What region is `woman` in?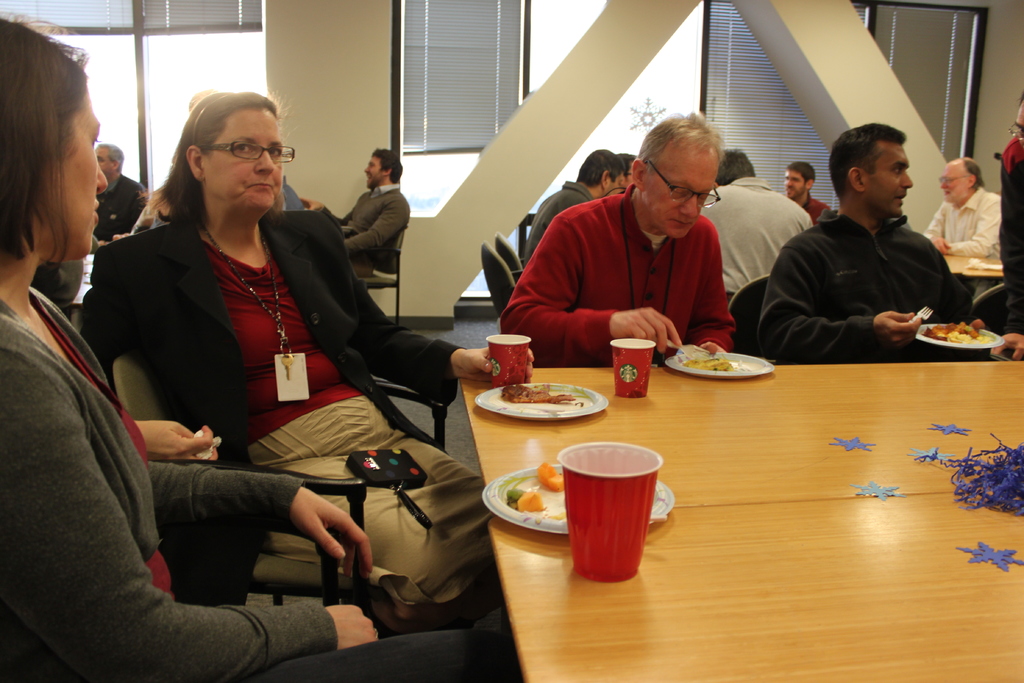
locate(0, 14, 506, 682).
